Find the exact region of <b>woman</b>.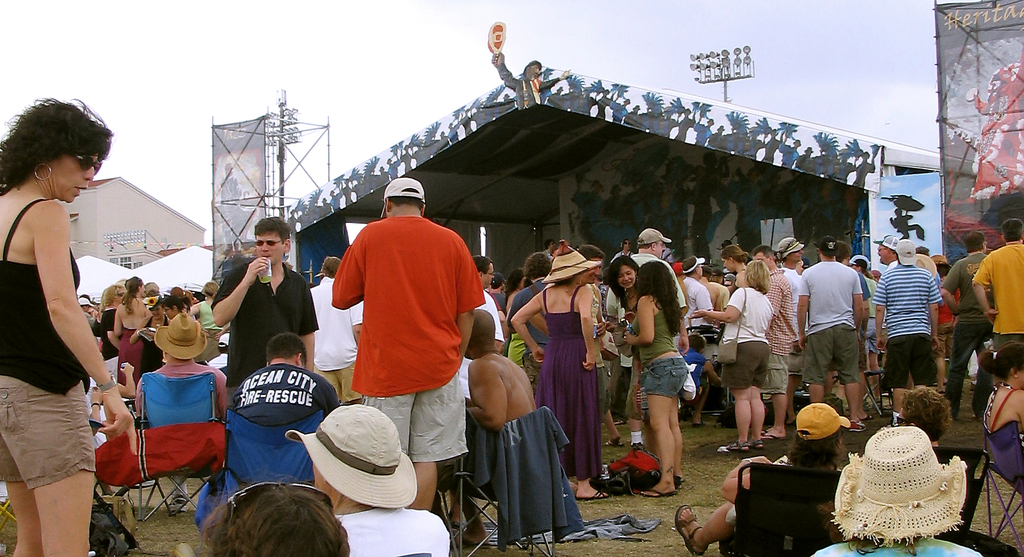
Exact region: (left=820, top=430, right=991, bottom=556).
